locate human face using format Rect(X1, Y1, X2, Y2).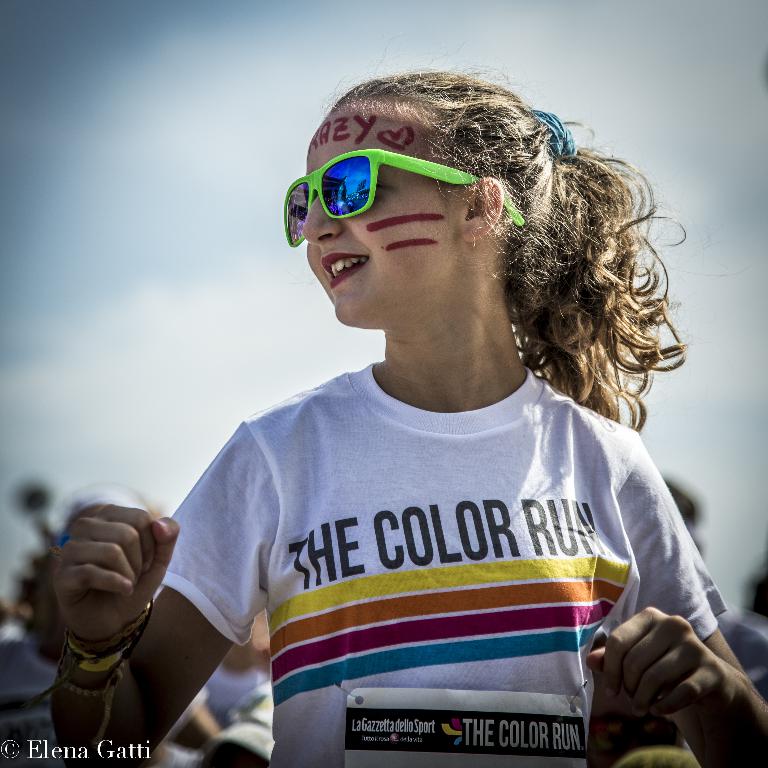
Rect(307, 108, 462, 327).
